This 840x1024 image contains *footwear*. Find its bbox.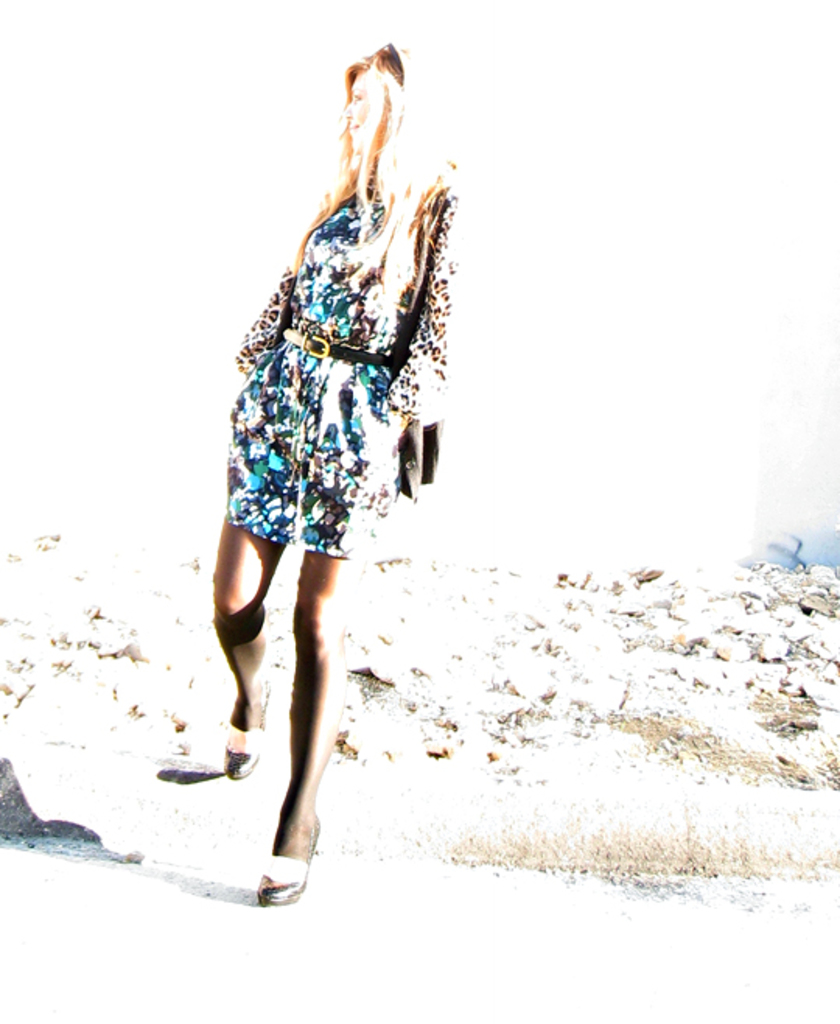
<bbox>250, 811, 322, 906</bbox>.
